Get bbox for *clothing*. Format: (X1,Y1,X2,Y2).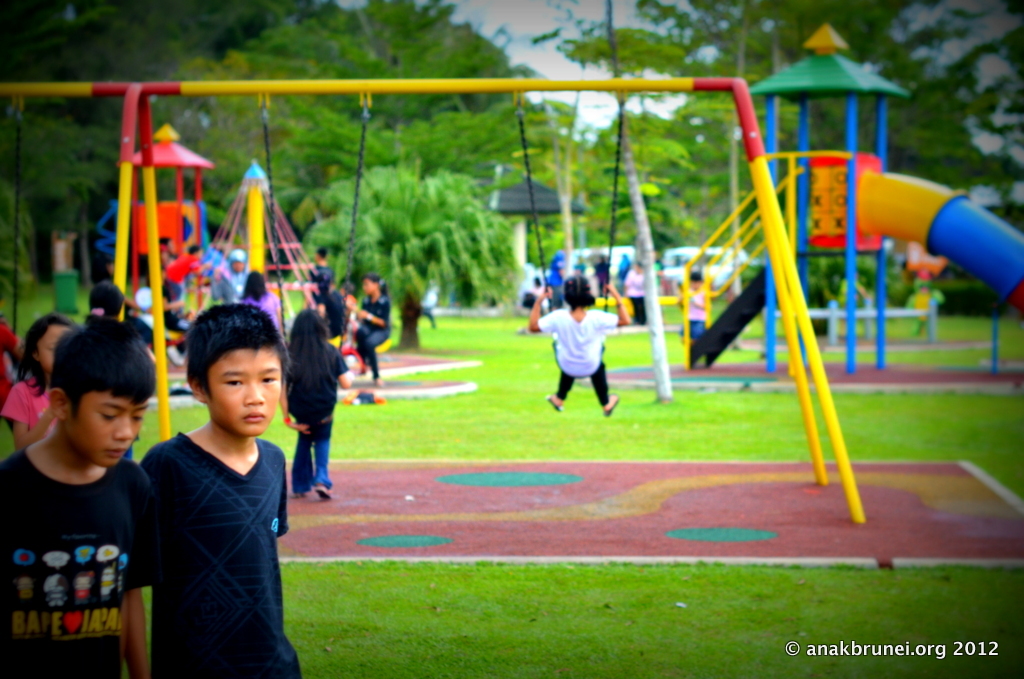
(94,318,149,355).
